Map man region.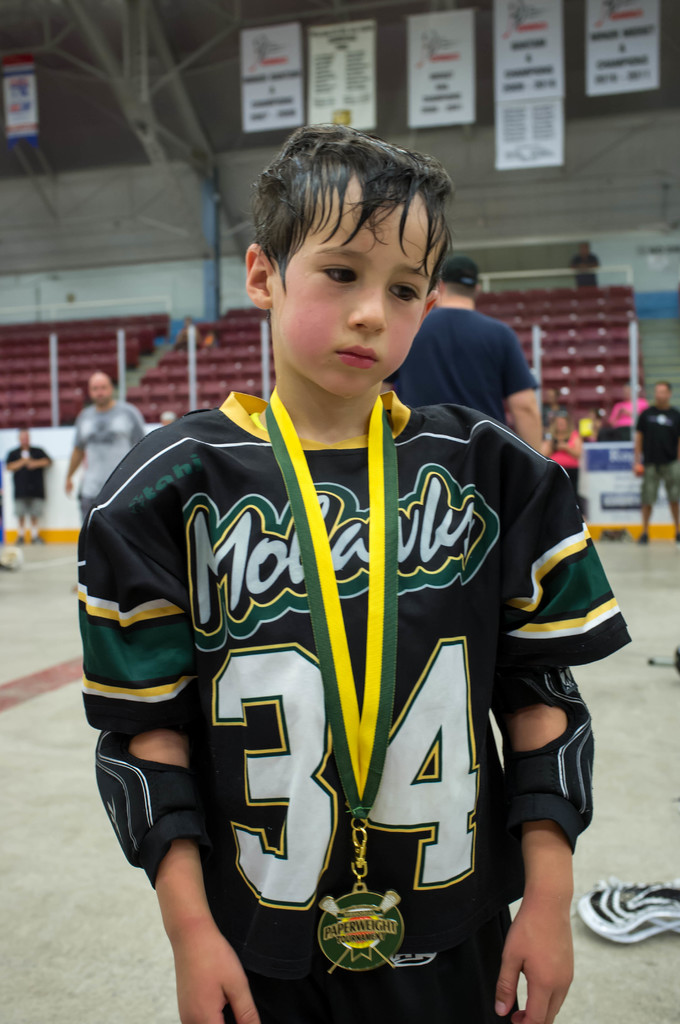
Mapped to box(627, 366, 679, 561).
